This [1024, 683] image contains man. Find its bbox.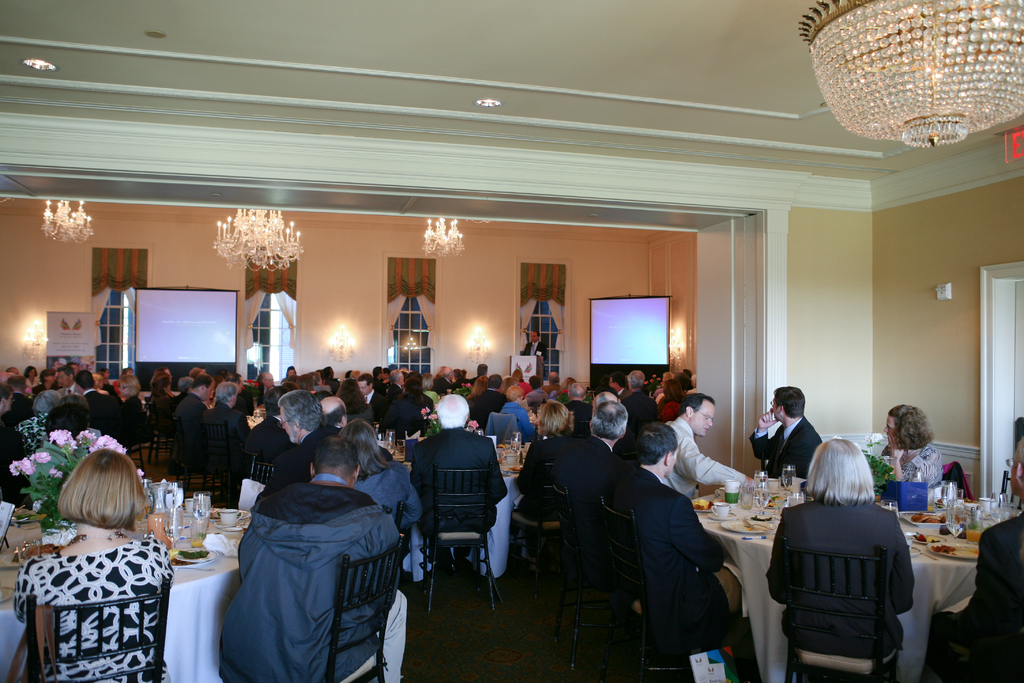
box=[180, 370, 218, 450].
